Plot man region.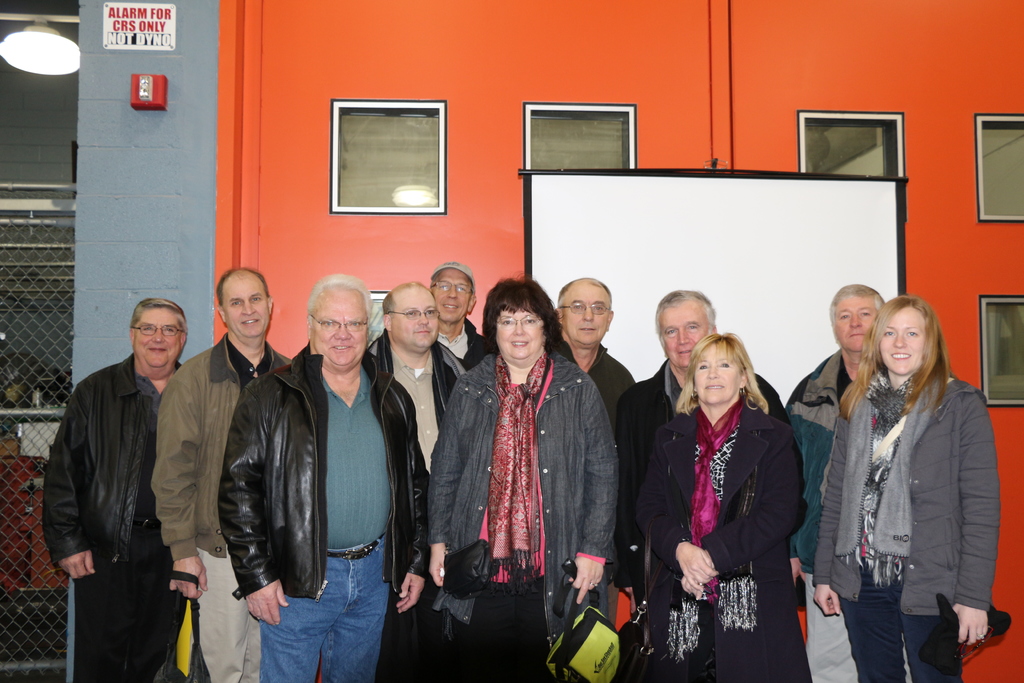
Plotted at (left=219, top=273, right=433, bottom=682).
